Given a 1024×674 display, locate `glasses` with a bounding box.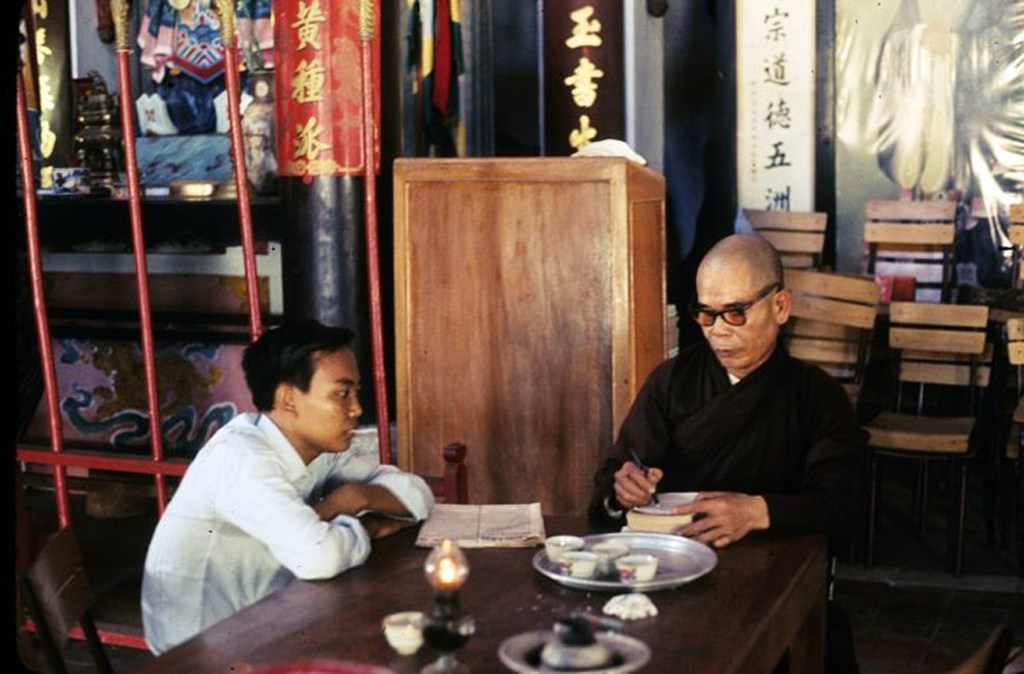
Located: locate(688, 284, 774, 332).
